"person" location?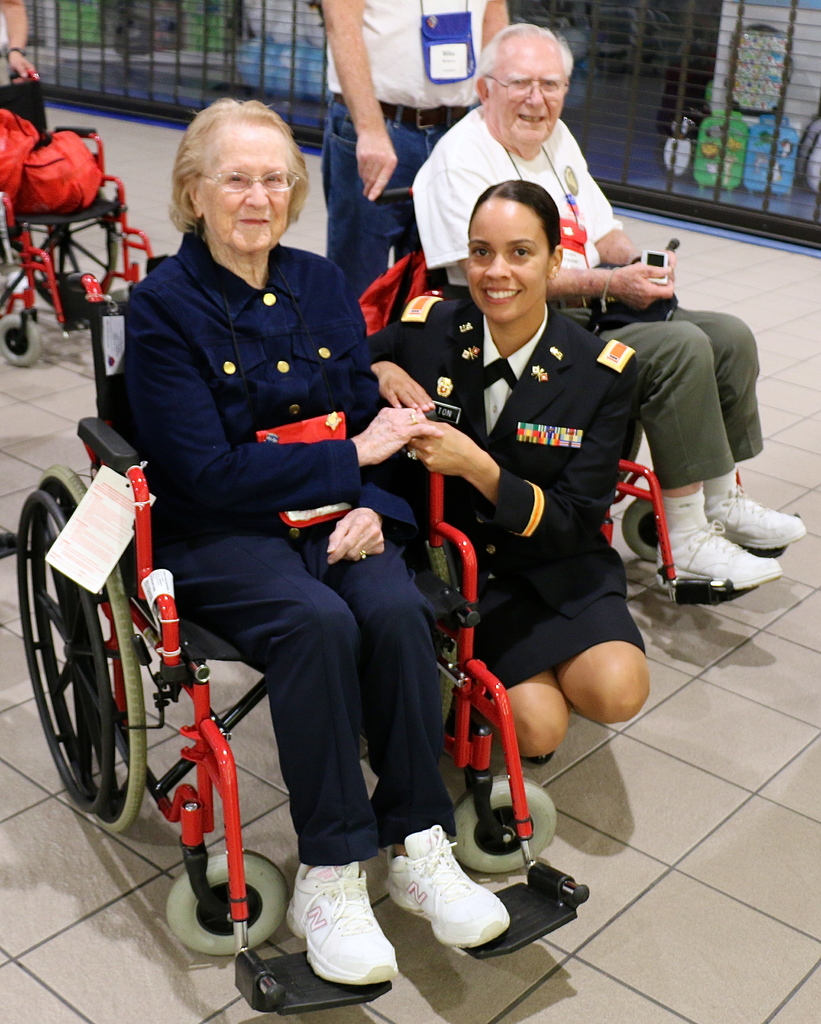
bbox=[113, 93, 522, 1014]
